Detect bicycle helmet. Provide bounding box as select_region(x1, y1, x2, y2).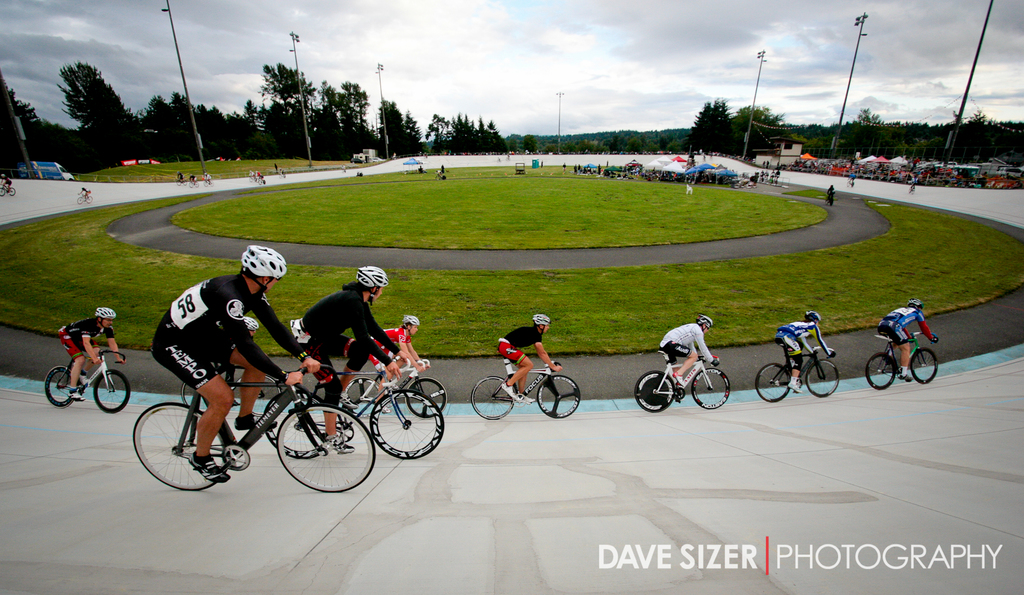
select_region(700, 315, 712, 331).
